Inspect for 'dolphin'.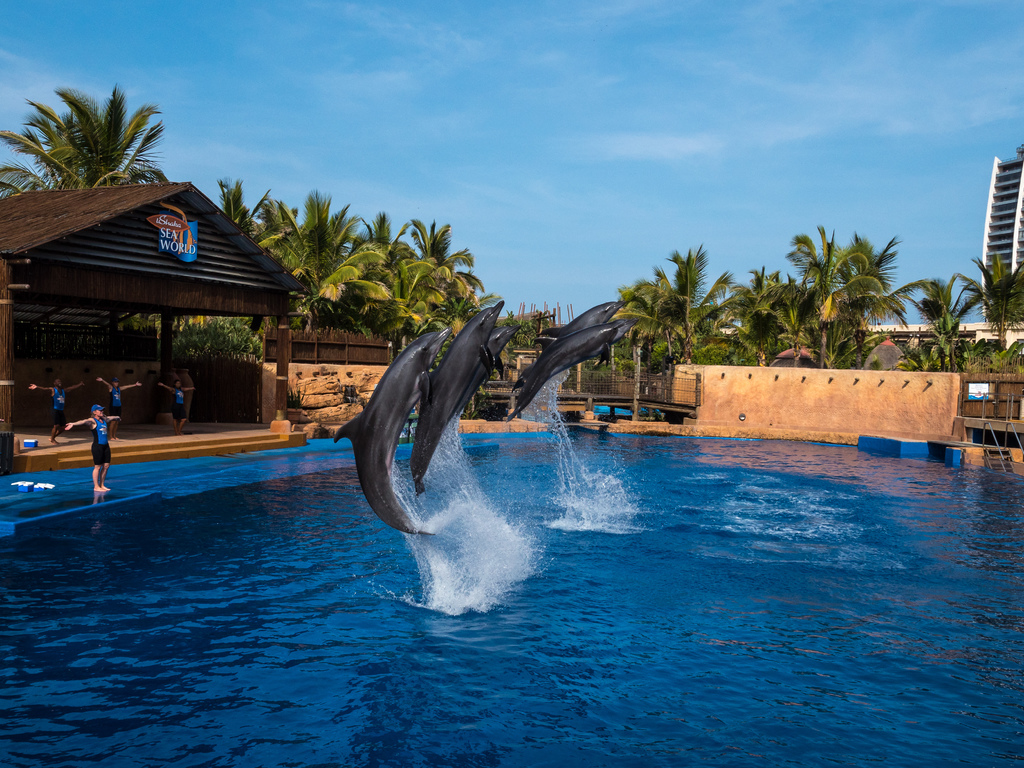
Inspection: locate(413, 326, 523, 499).
